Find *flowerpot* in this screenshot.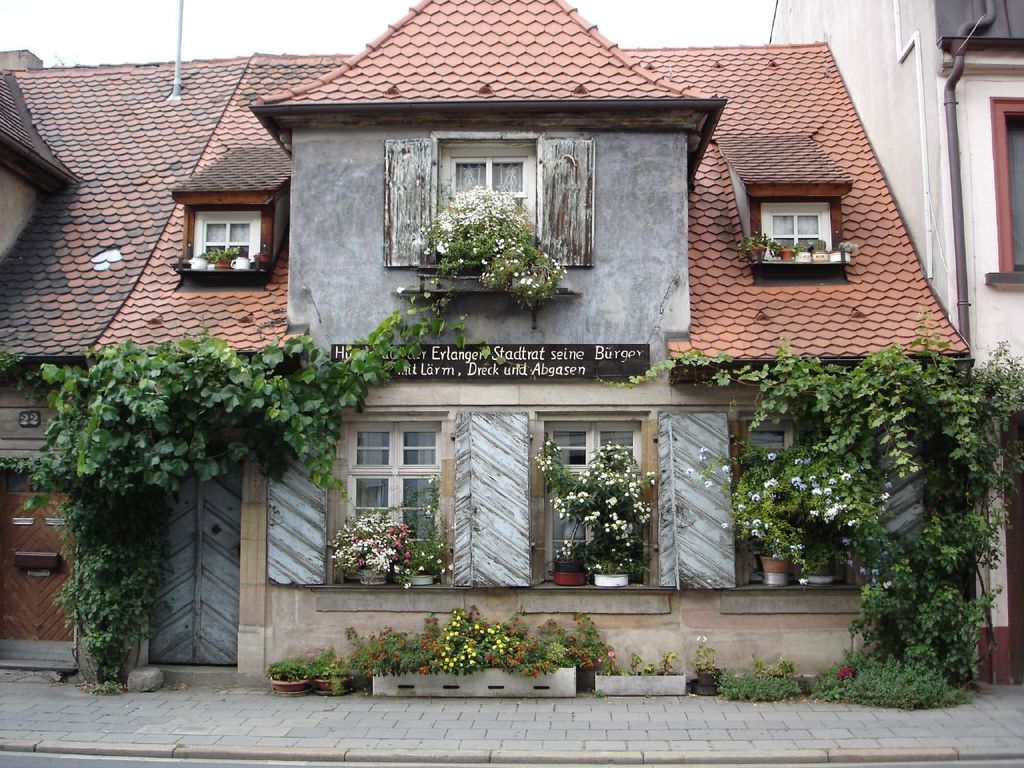
The bounding box for *flowerpot* is detection(805, 570, 835, 586).
